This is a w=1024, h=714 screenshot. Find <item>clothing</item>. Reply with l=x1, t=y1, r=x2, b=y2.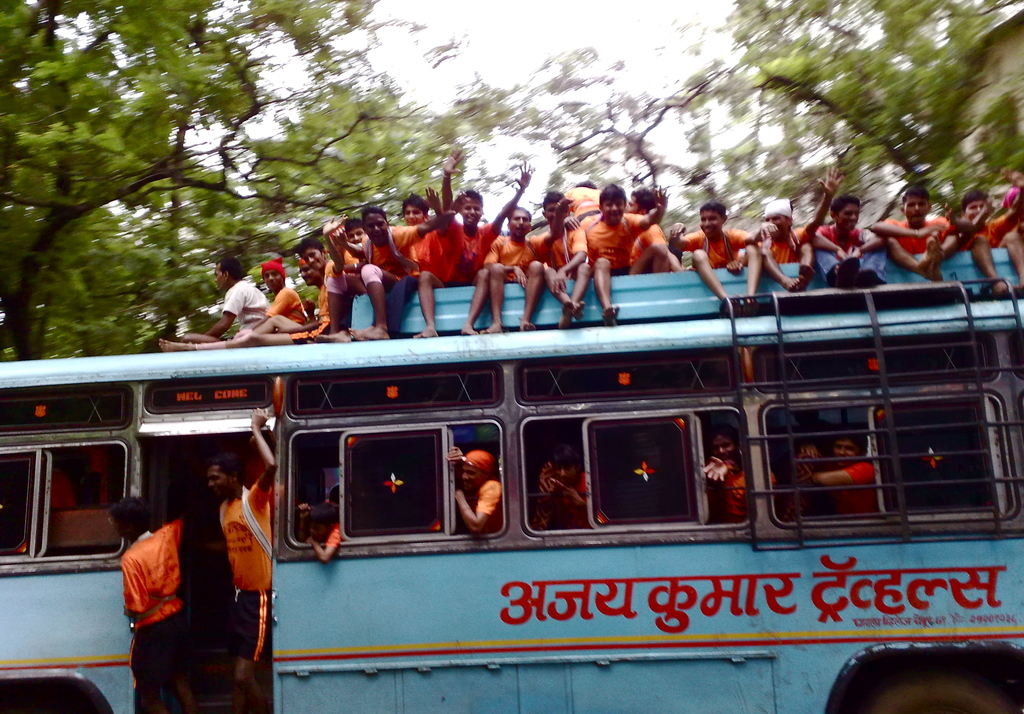
l=685, t=228, r=749, b=267.
